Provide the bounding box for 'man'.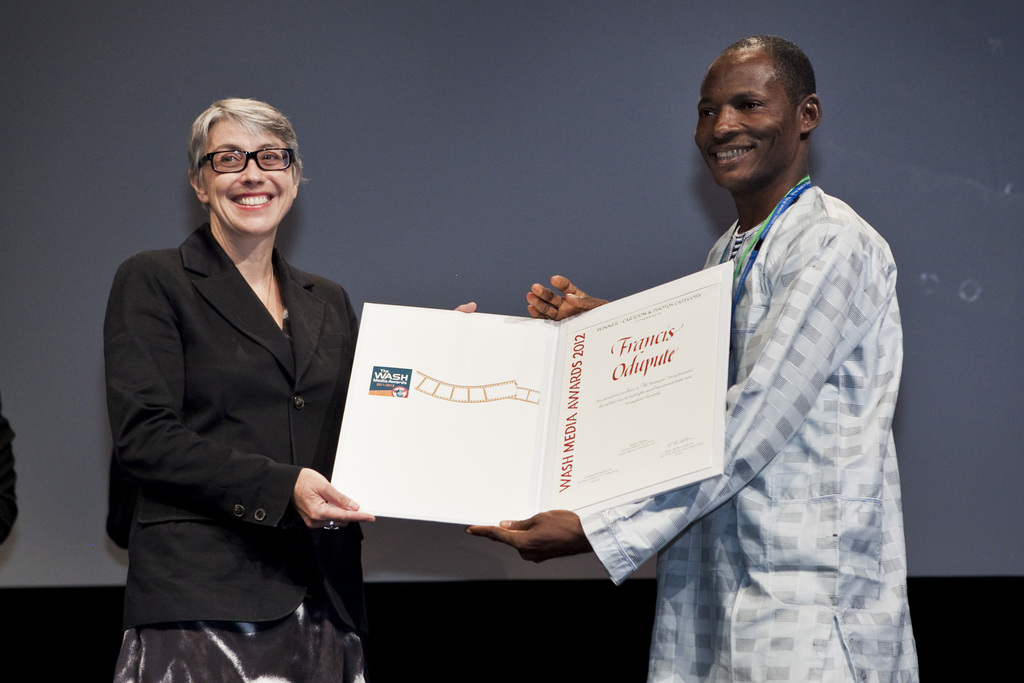
crop(475, 37, 918, 682).
